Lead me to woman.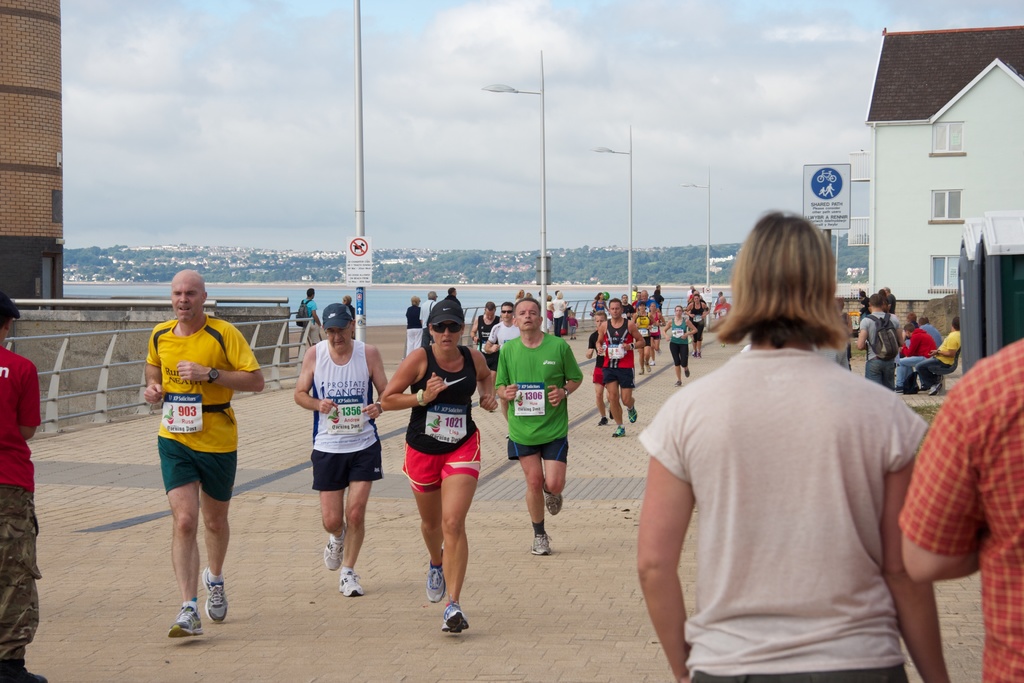
Lead to Rect(631, 300, 655, 376).
